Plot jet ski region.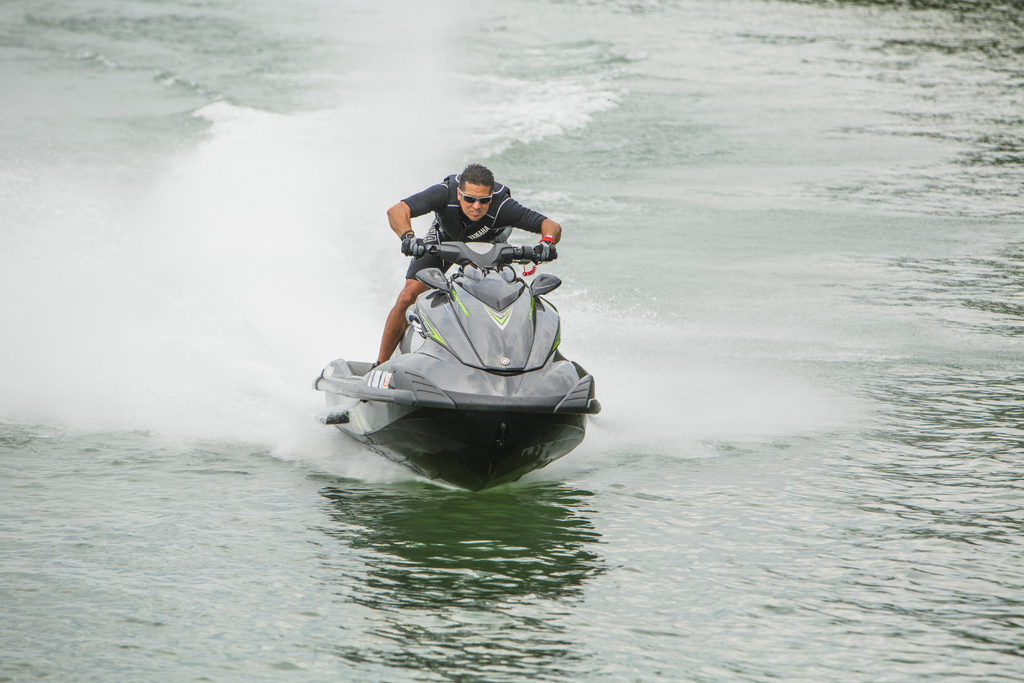
Plotted at 307/238/604/491.
